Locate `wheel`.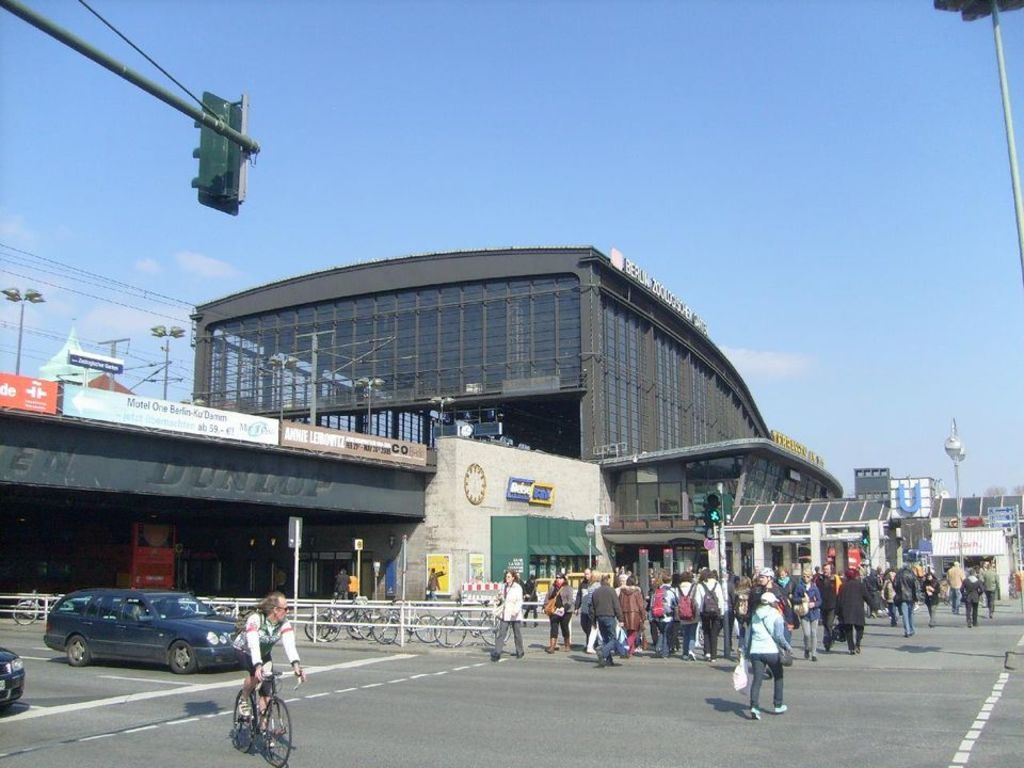
Bounding box: <region>172, 641, 196, 673</region>.
